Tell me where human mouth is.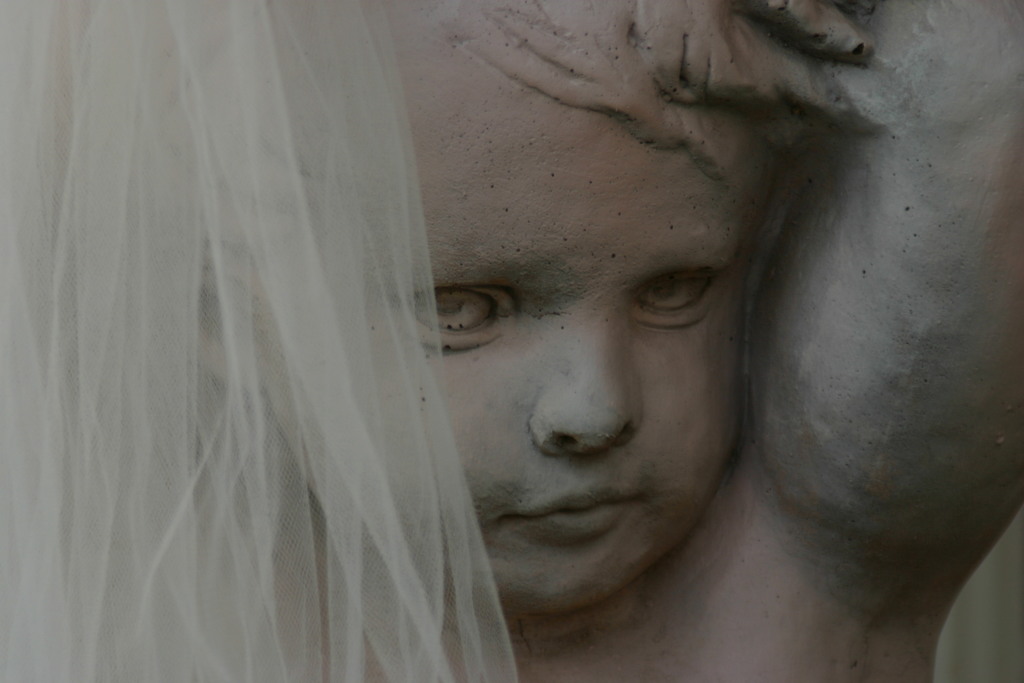
human mouth is at BBox(490, 480, 650, 541).
